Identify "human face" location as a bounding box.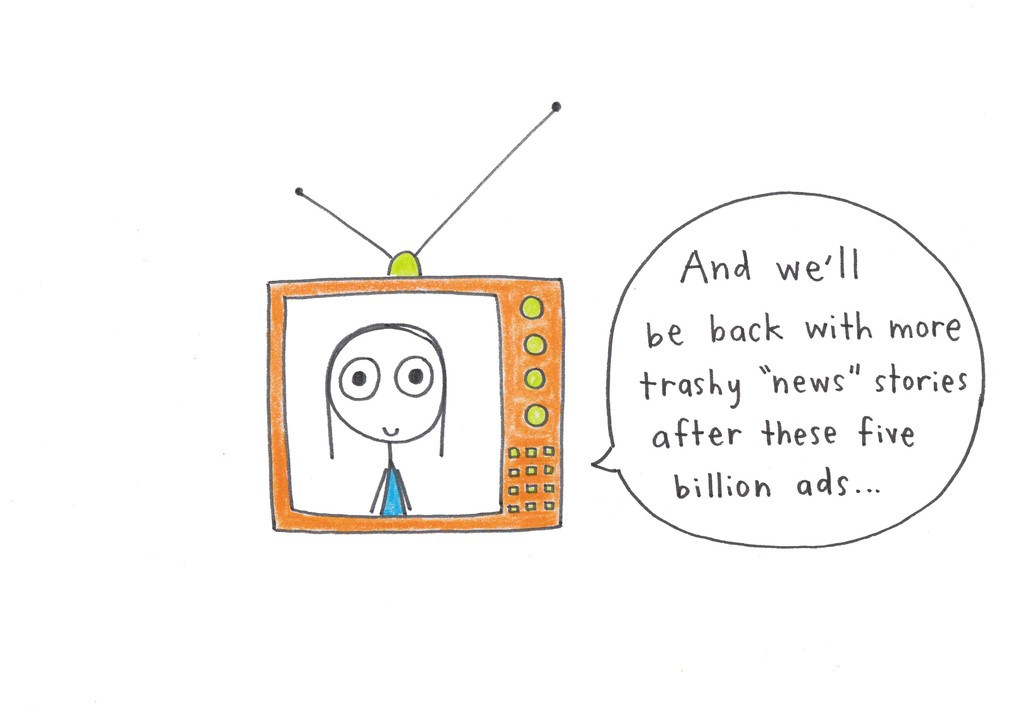
bbox=(331, 330, 445, 440).
